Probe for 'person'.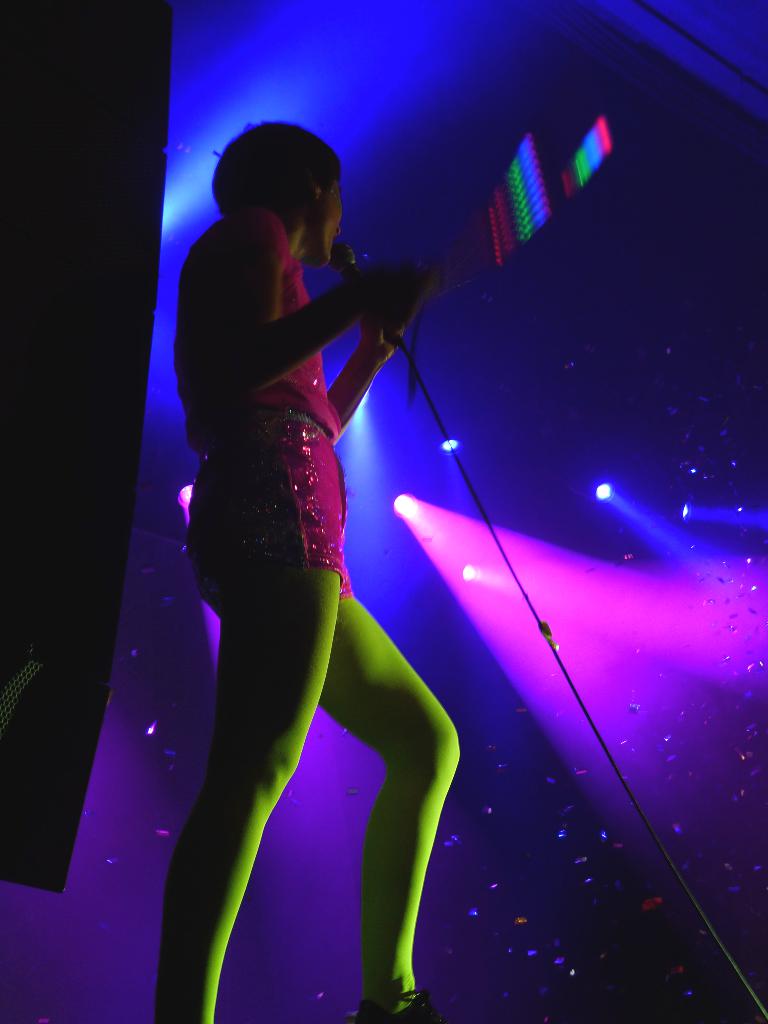
Probe result: bbox=[134, 109, 479, 1023].
